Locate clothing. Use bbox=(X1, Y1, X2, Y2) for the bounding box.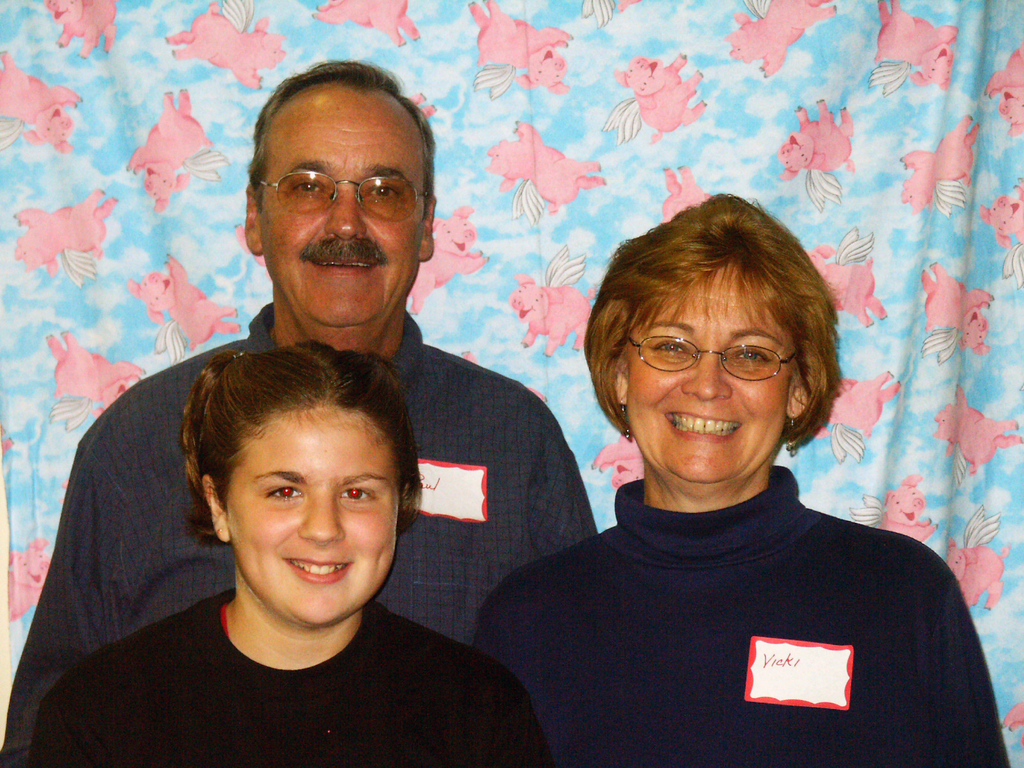
bbox=(465, 466, 1010, 767).
